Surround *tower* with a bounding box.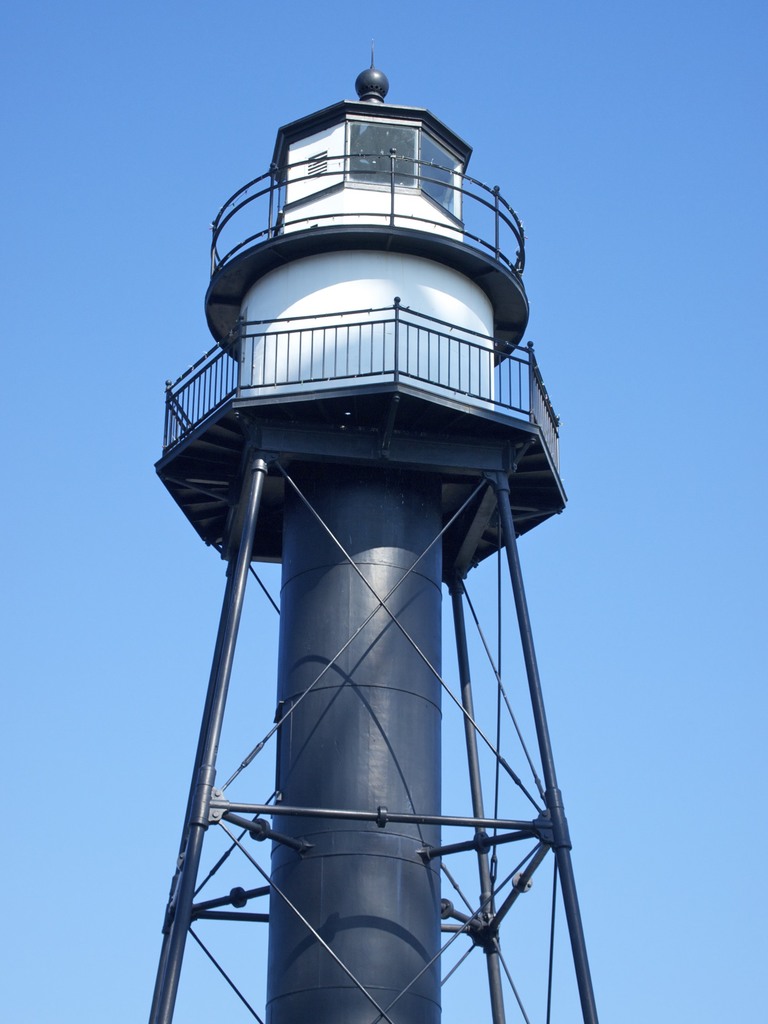
(144, 50, 605, 1023).
